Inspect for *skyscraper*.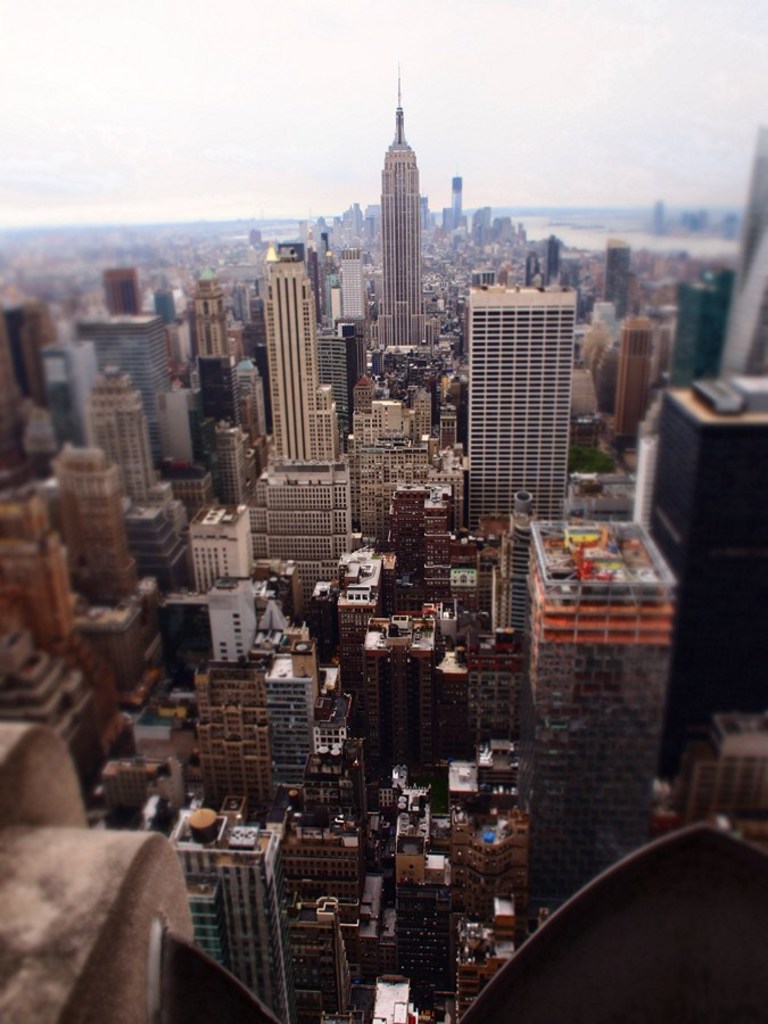
Inspection: (left=267, top=261, right=342, bottom=464).
